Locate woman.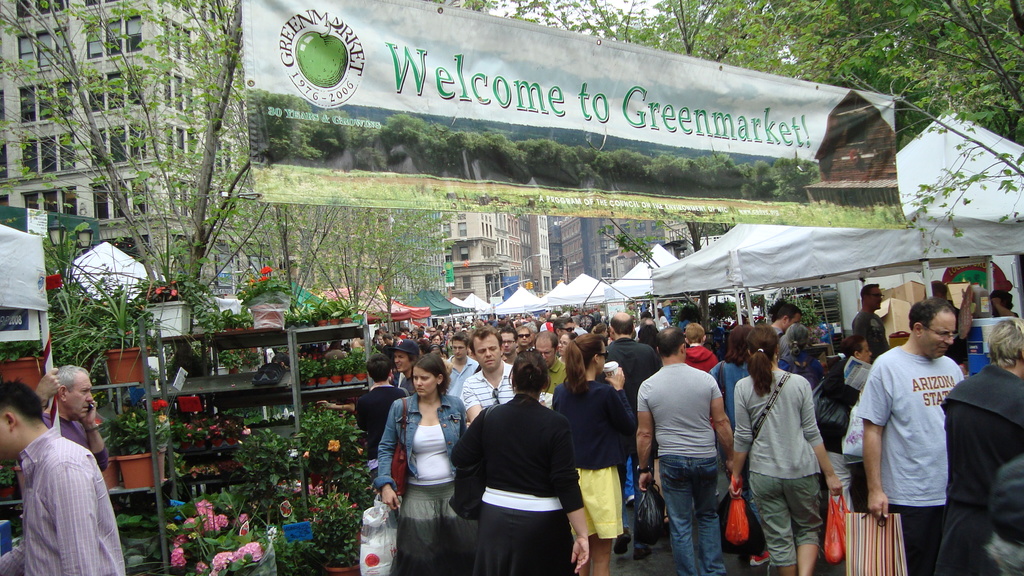
Bounding box: <box>384,340,420,385</box>.
